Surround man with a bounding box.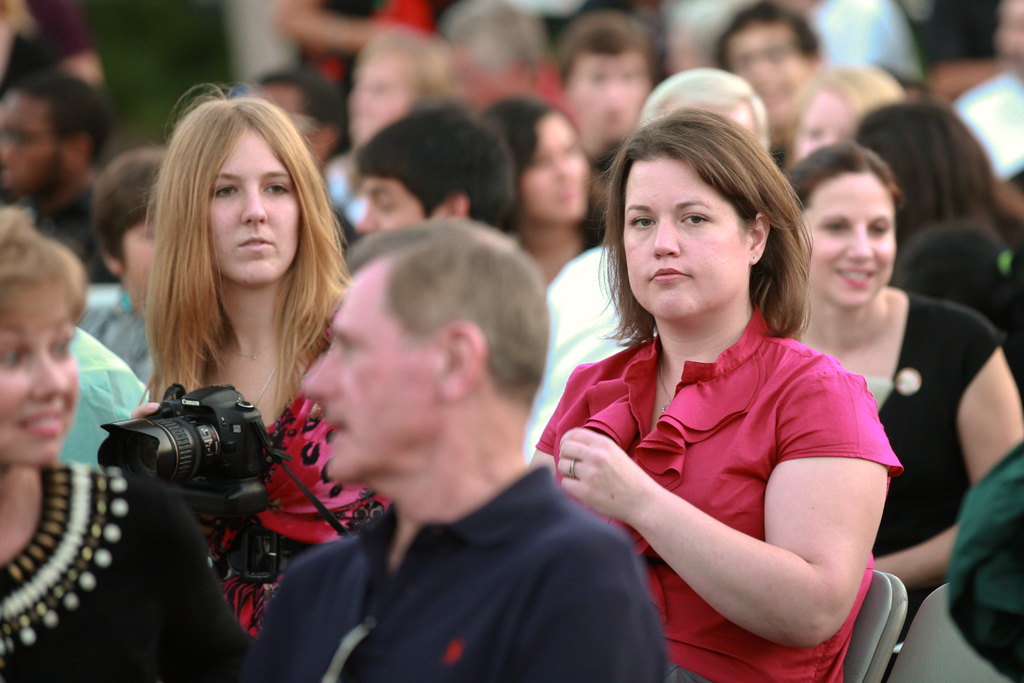
x1=705 y1=0 x2=827 y2=167.
